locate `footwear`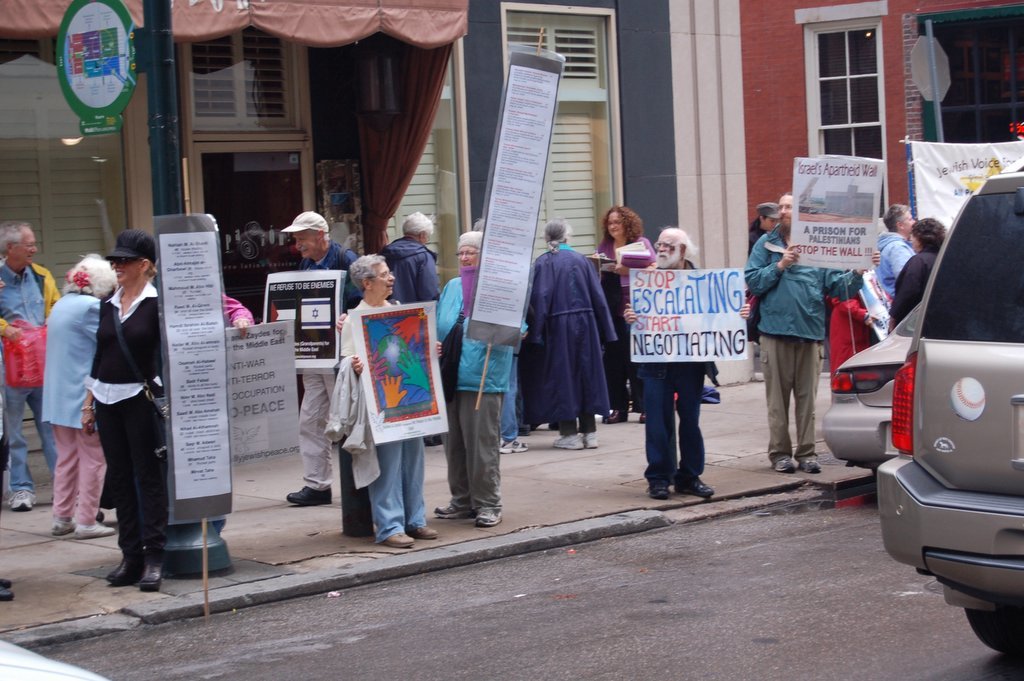
[0, 574, 16, 601]
